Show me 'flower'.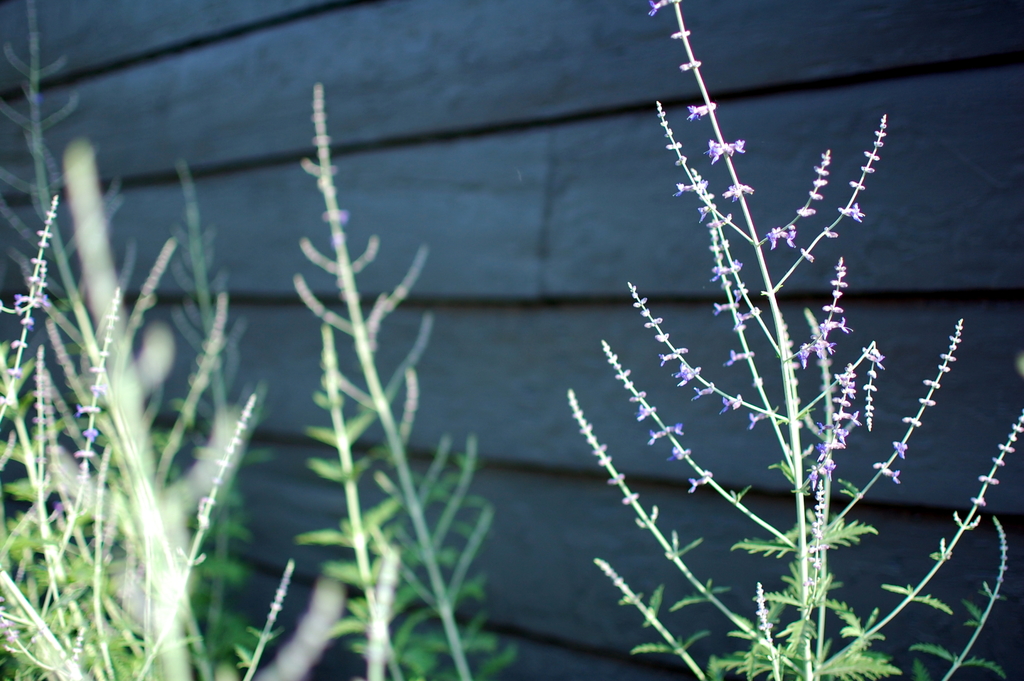
'flower' is here: locate(691, 479, 708, 492).
